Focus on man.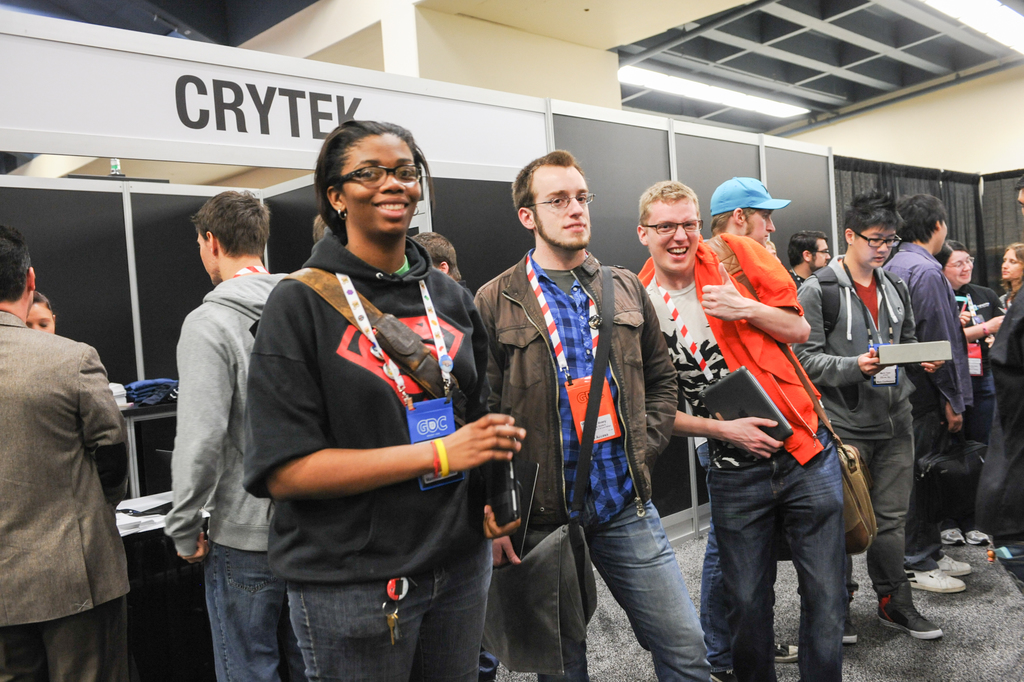
Focused at locate(0, 230, 130, 681).
